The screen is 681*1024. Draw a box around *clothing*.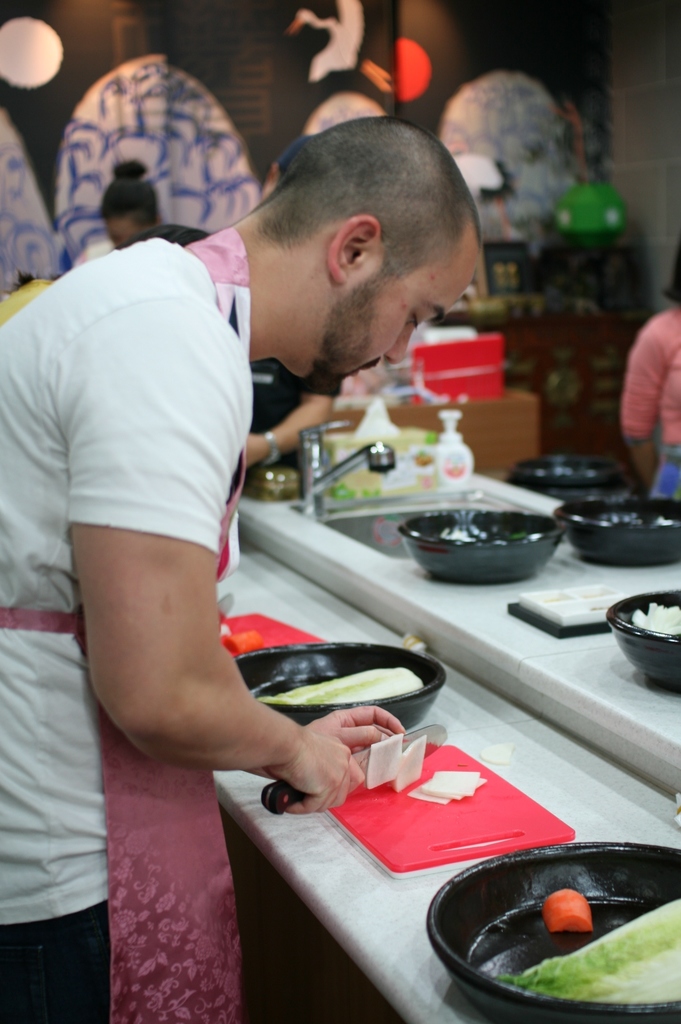
BBox(626, 307, 680, 498).
